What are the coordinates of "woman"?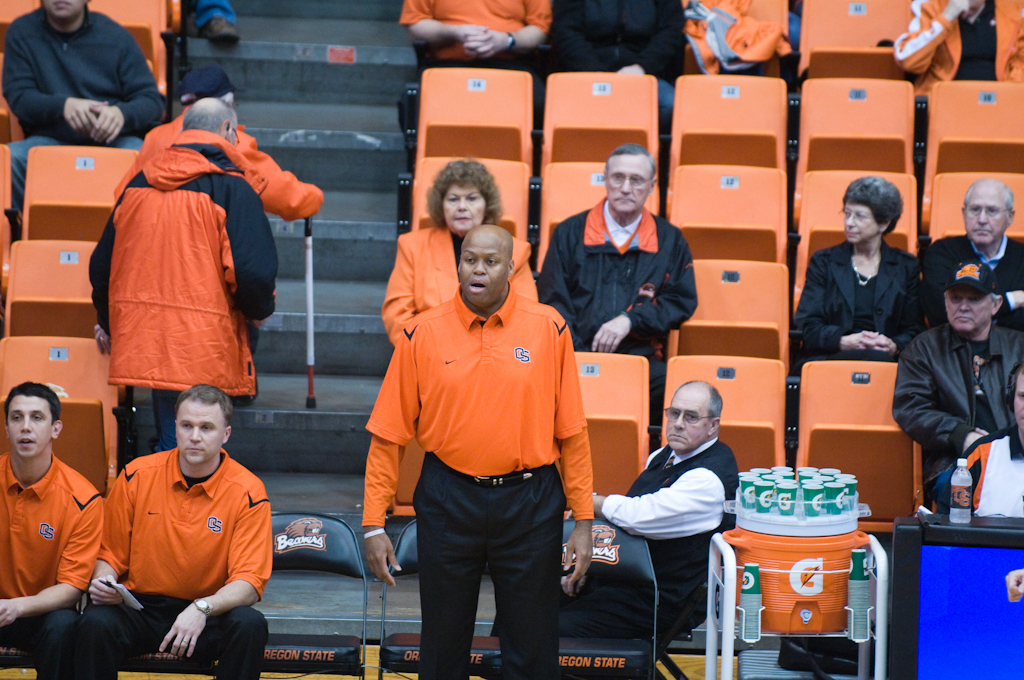
box=[793, 172, 921, 361].
